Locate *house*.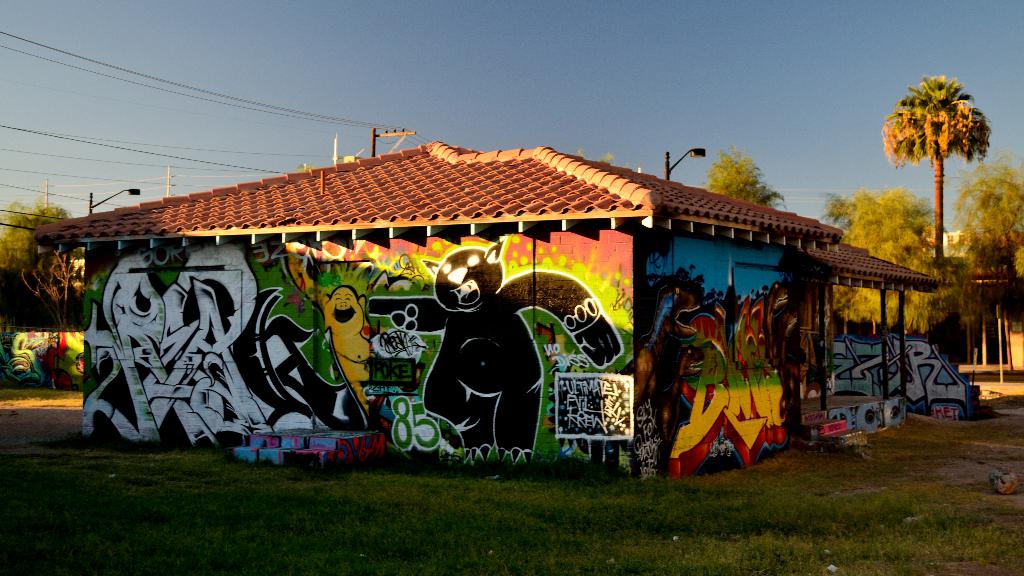
Bounding box: x1=900, y1=218, x2=1023, y2=377.
